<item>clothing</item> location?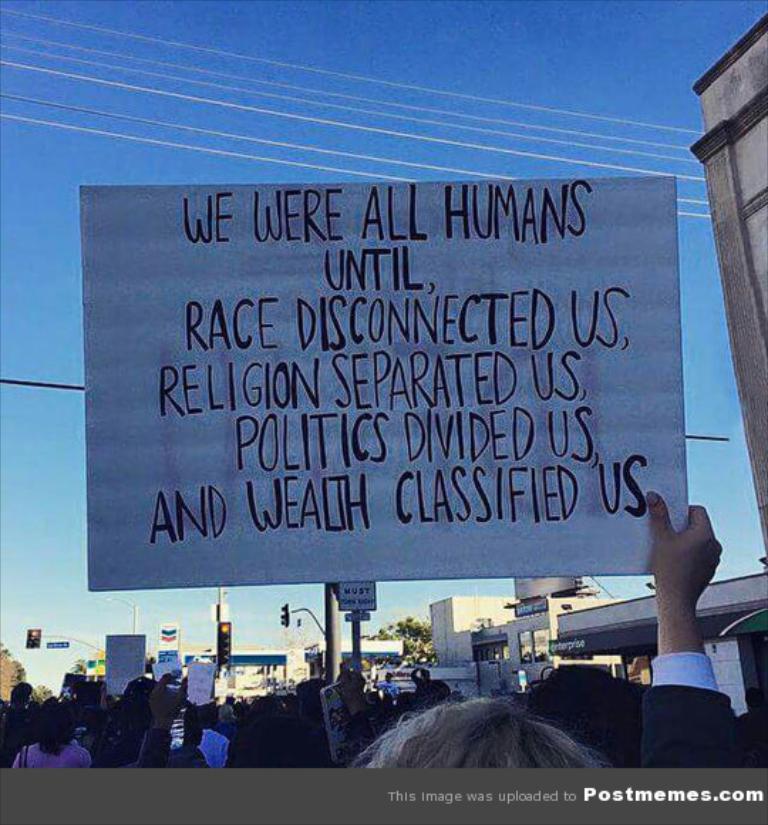
634:660:741:771
